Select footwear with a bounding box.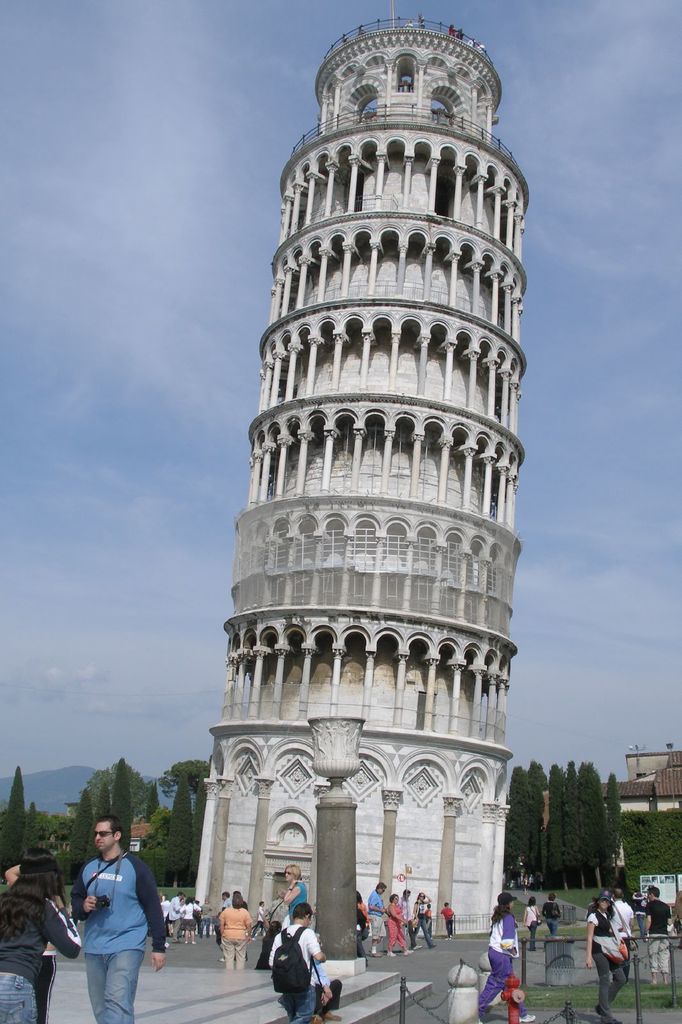
428:944:437:949.
